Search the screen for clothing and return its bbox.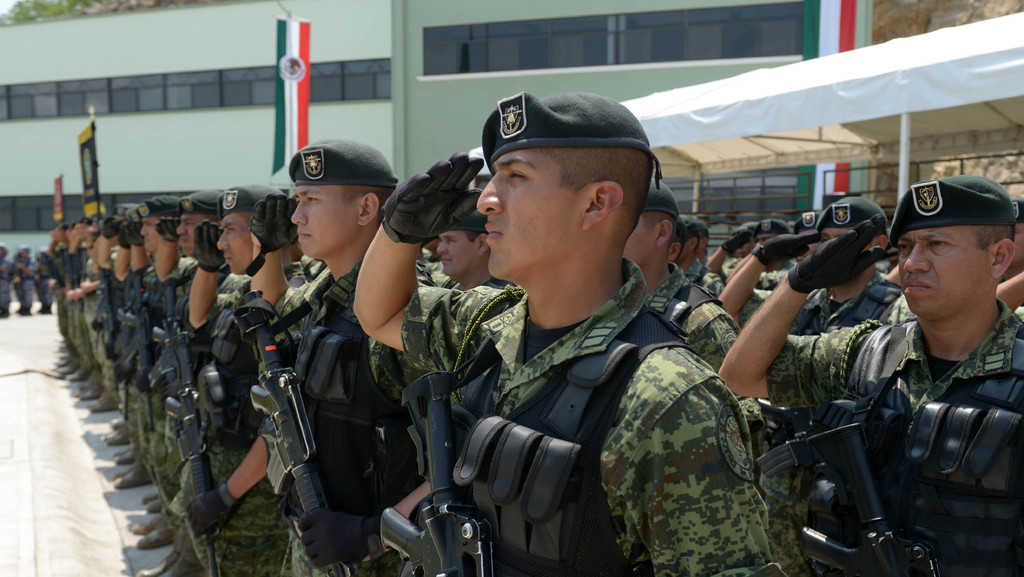
Found: (left=183, top=254, right=321, bottom=576).
